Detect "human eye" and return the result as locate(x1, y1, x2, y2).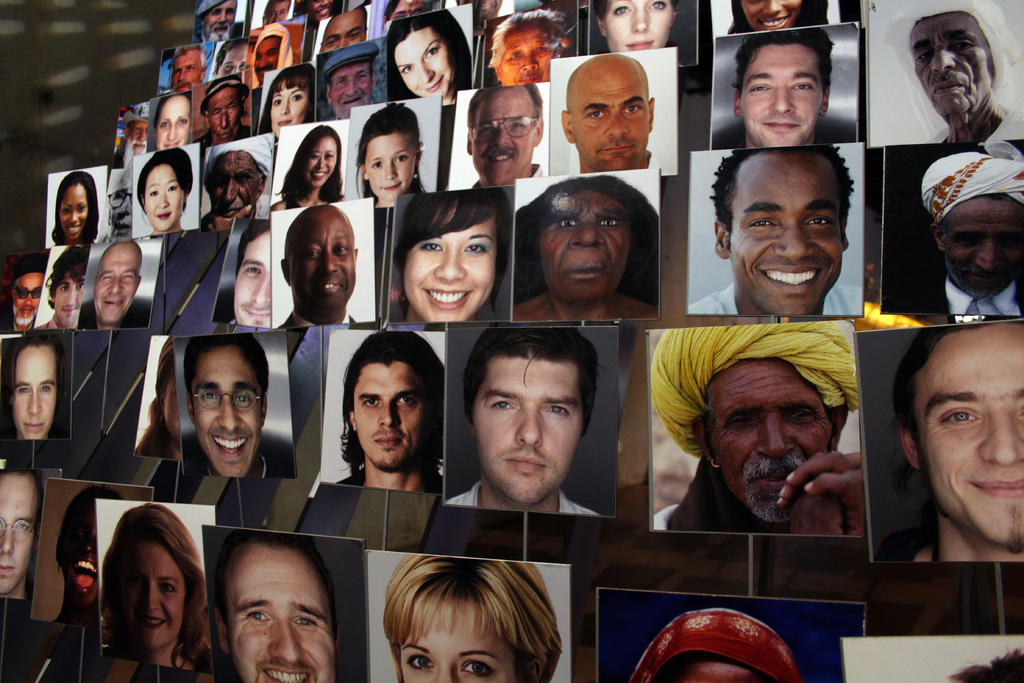
locate(651, 0, 666, 10).
